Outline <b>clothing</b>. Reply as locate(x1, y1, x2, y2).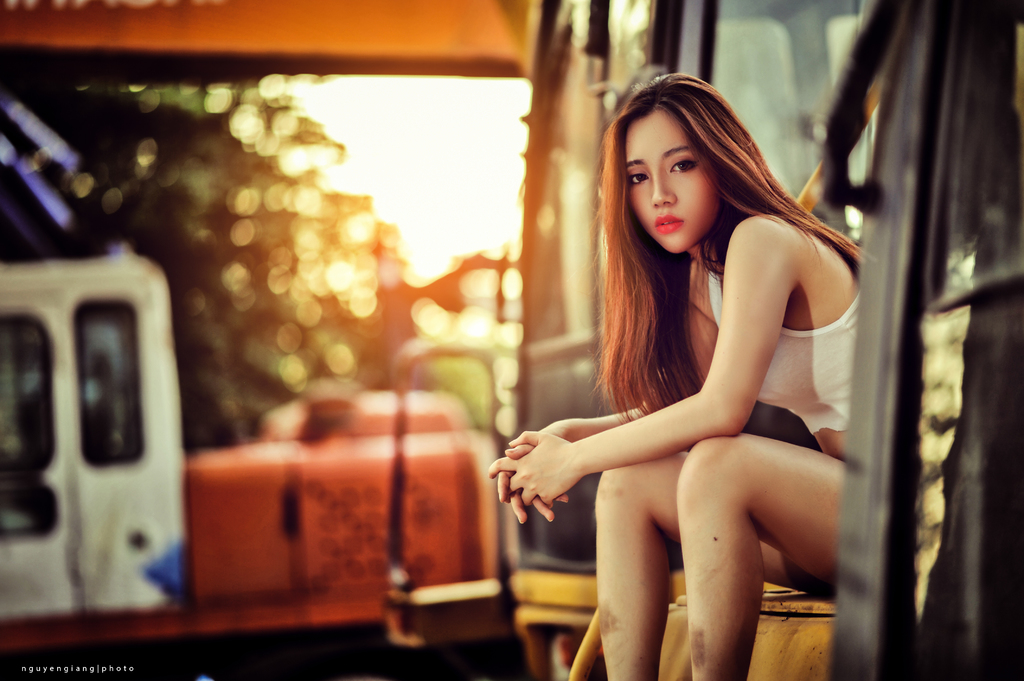
locate(706, 266, 864, 435).
